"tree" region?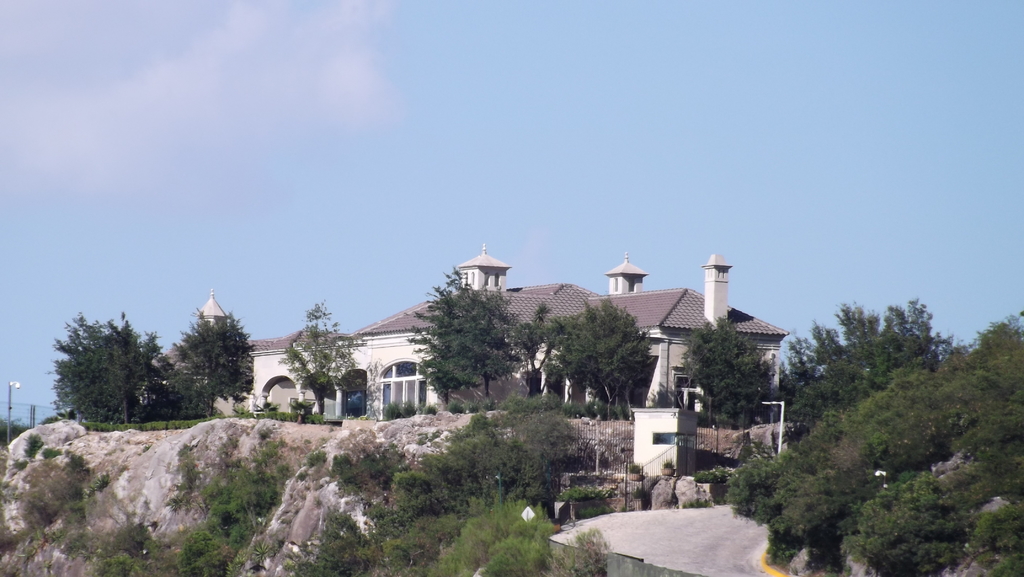
{"left": 727, "top": 305, "right": 1023, "bottom": 576}
